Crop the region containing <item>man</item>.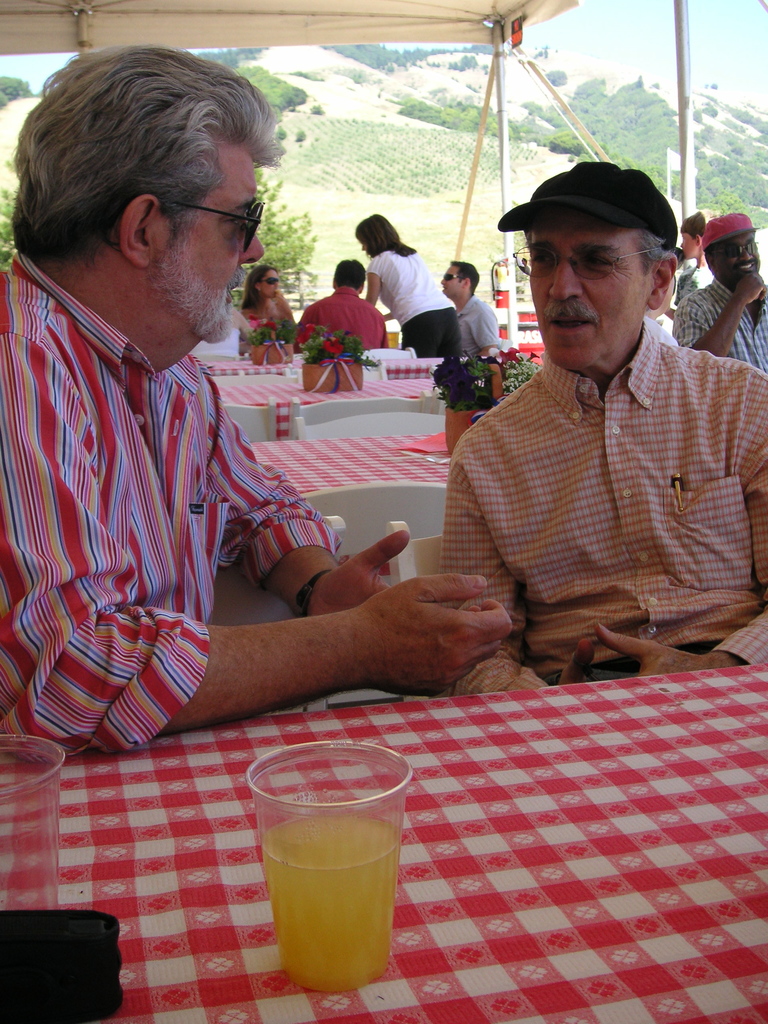
Crop region: (left=671, top=213, right=767, bottom=381).
